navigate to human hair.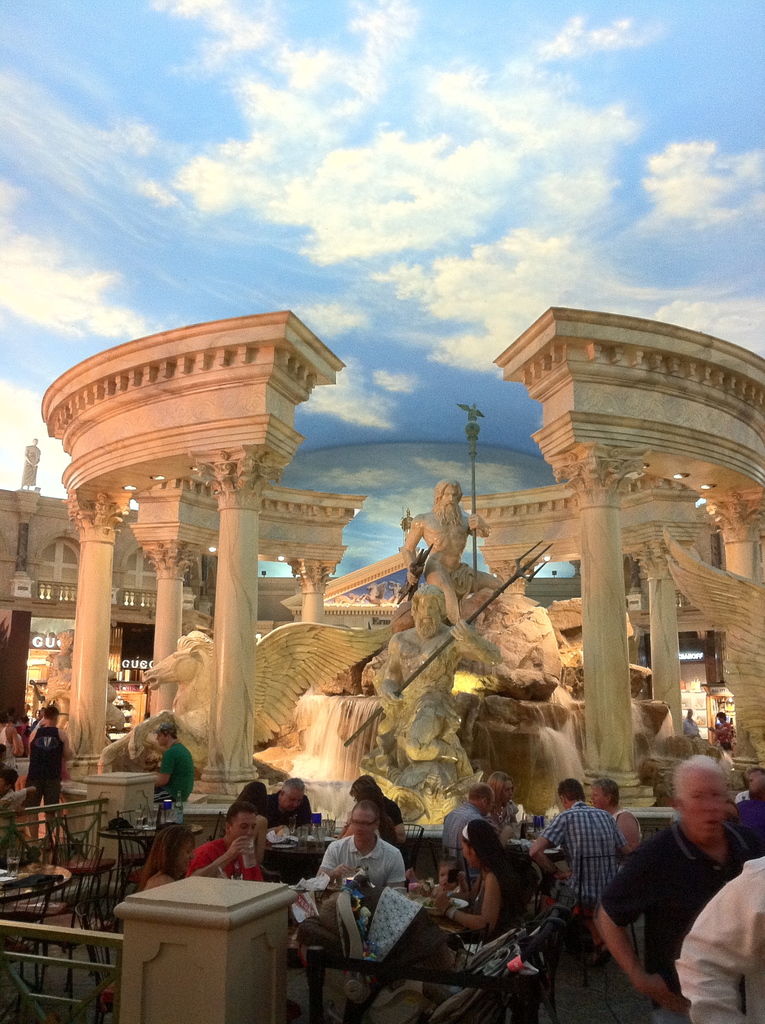
Navigation target: (590,777,620,808).
